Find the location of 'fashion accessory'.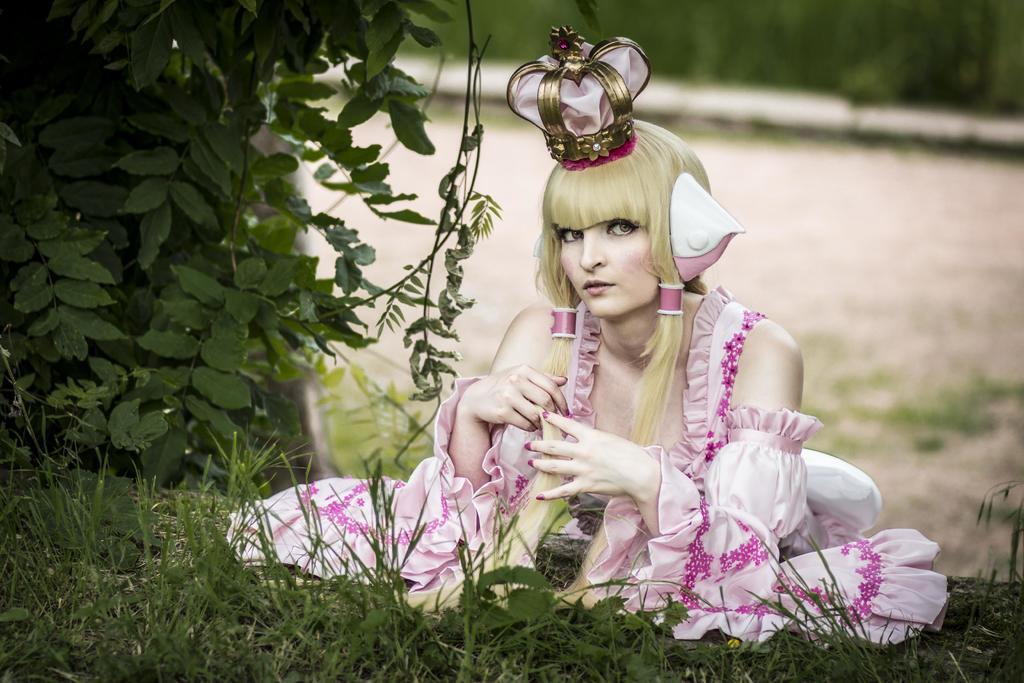
Location: x1=565 y1=407 x2=572 y2=420.
